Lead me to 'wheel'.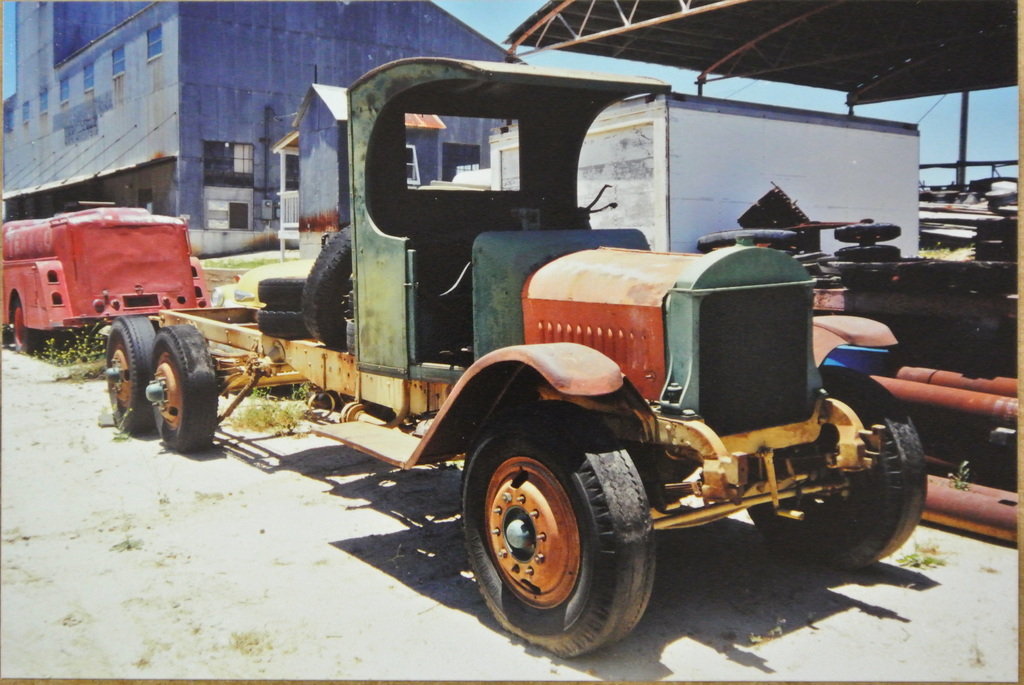
Lead to bbox=[148, 324, 218, 453].
